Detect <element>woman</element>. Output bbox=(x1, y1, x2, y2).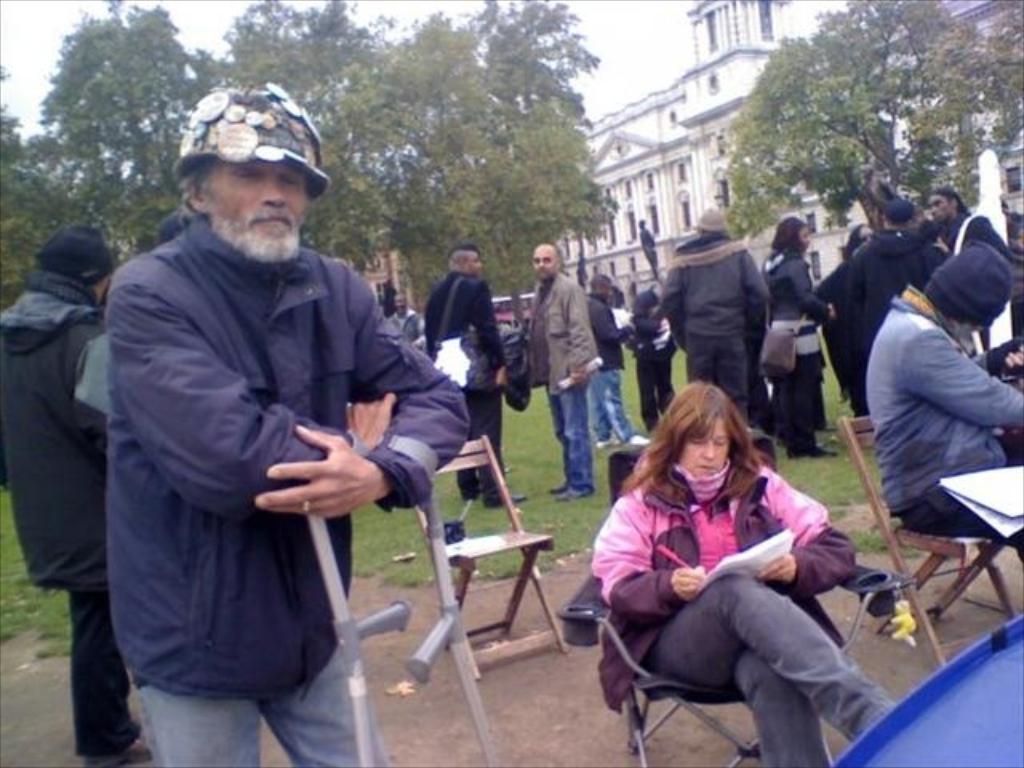
bbox=(760, 214, 842, 459).
